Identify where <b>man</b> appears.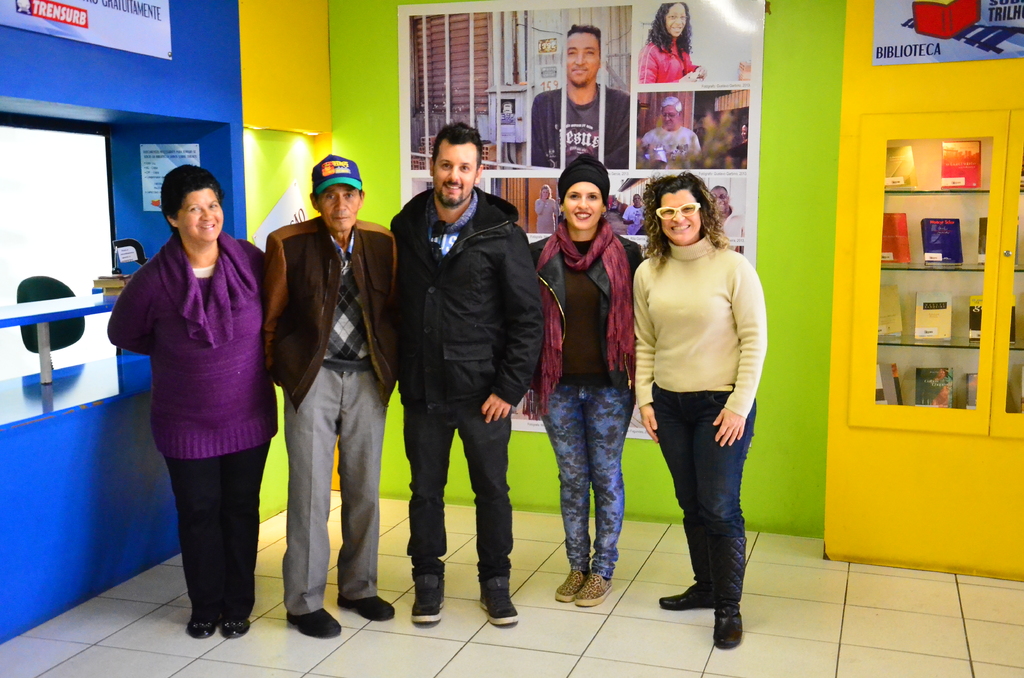
Appears at [392, 109, 550, 629].
